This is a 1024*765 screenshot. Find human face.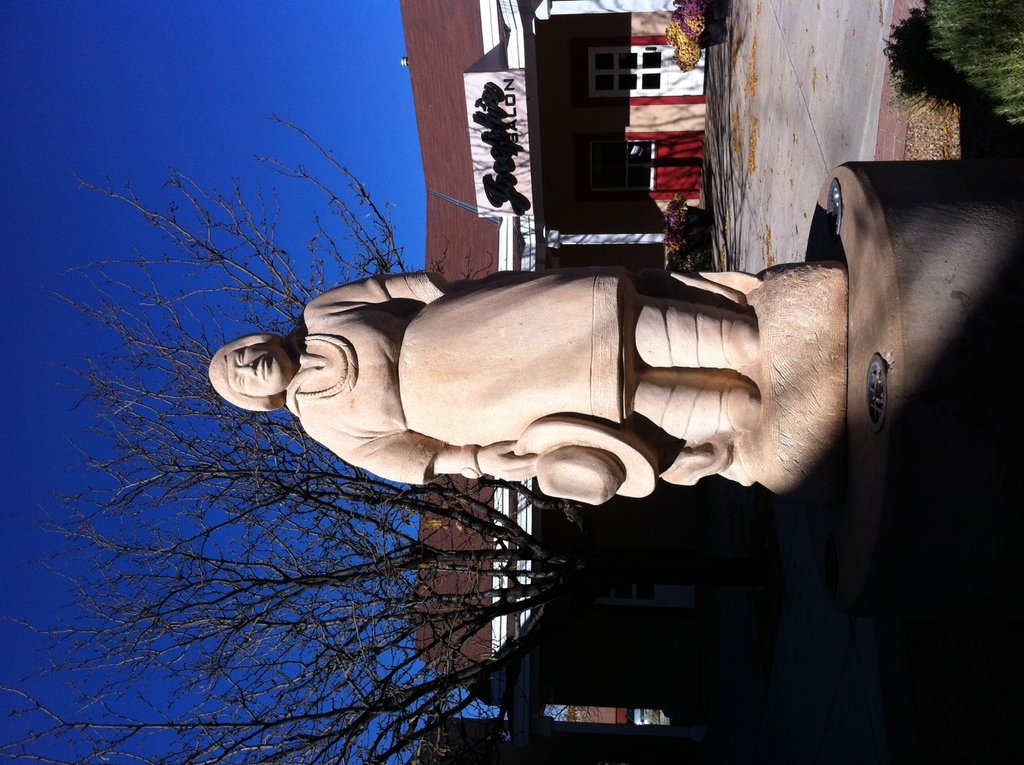
Bounding box: <box>228,337,288,397</box>.
